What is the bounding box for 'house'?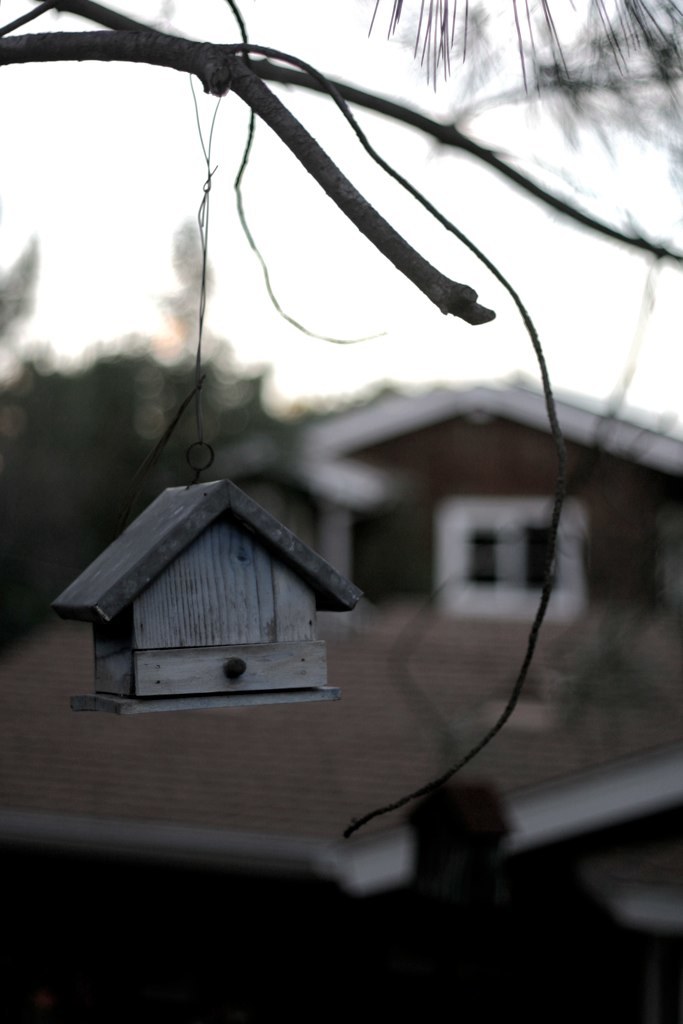
{"x1": 307, "y1": 372, "x2": 672, "y2": 647}.
